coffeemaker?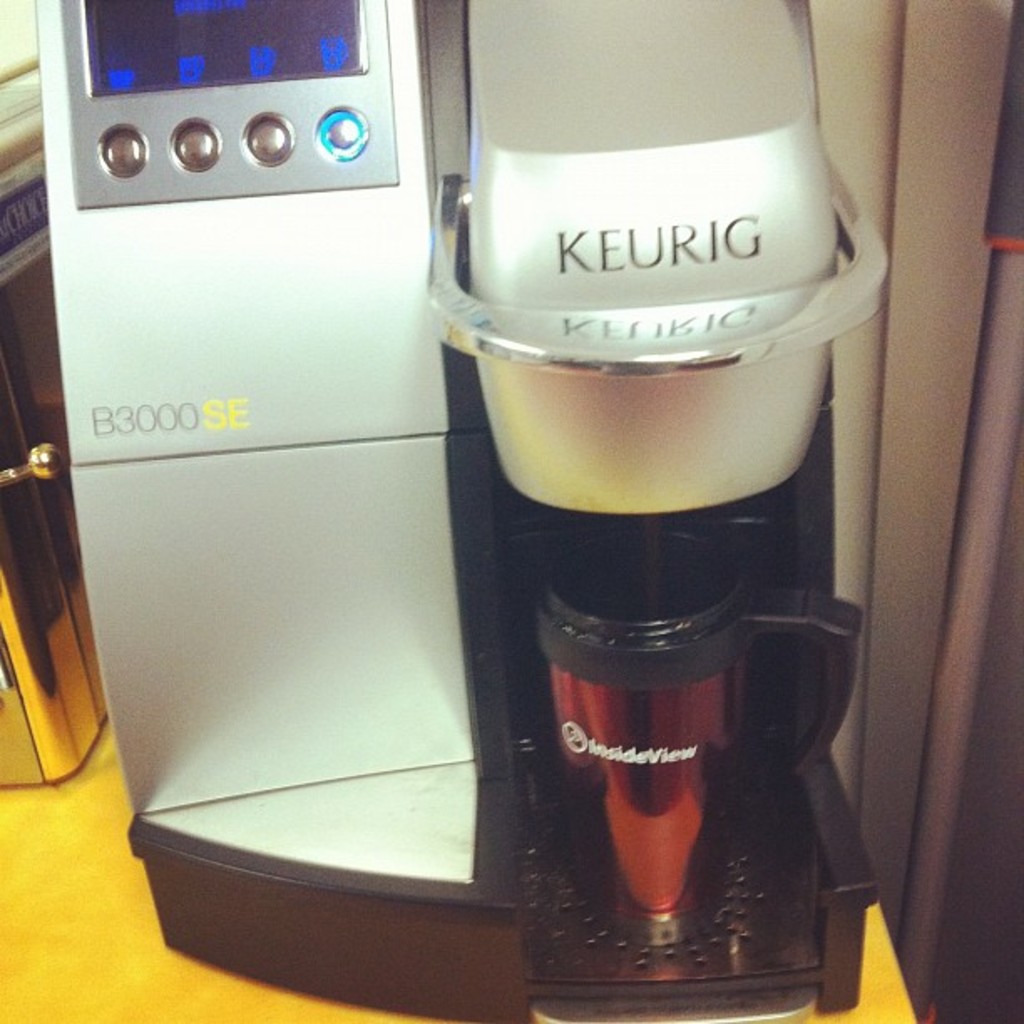
[28,0,880,1022]
